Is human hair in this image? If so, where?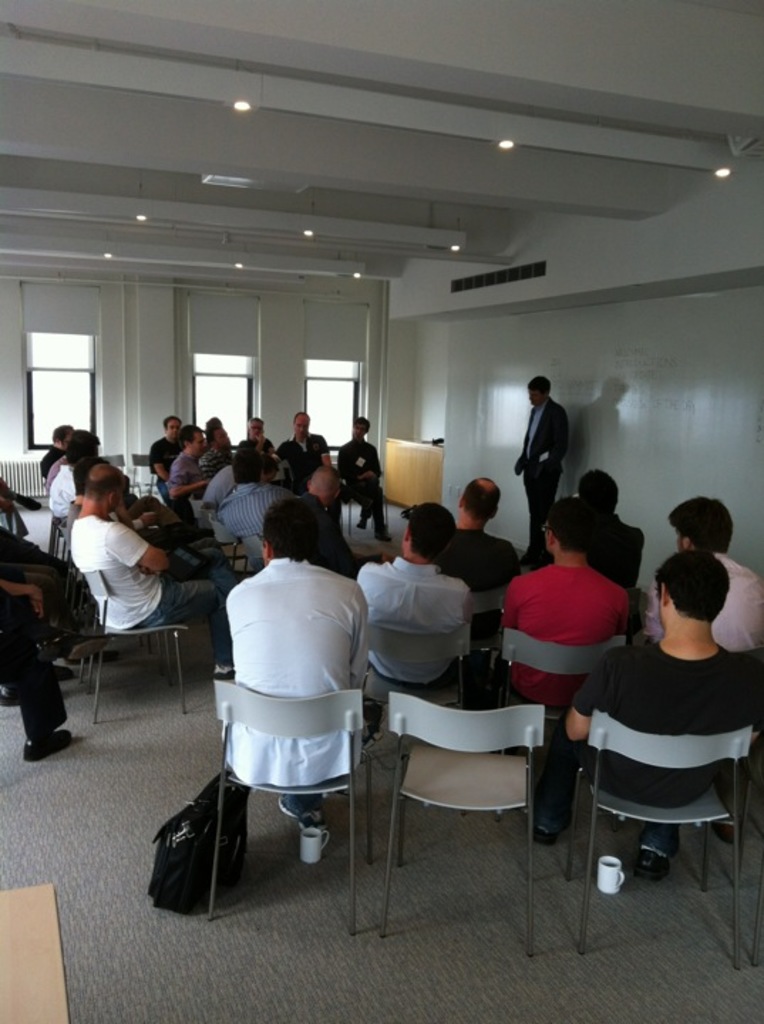
Yes, at left=656, top=550, right=734, bottom=623.
